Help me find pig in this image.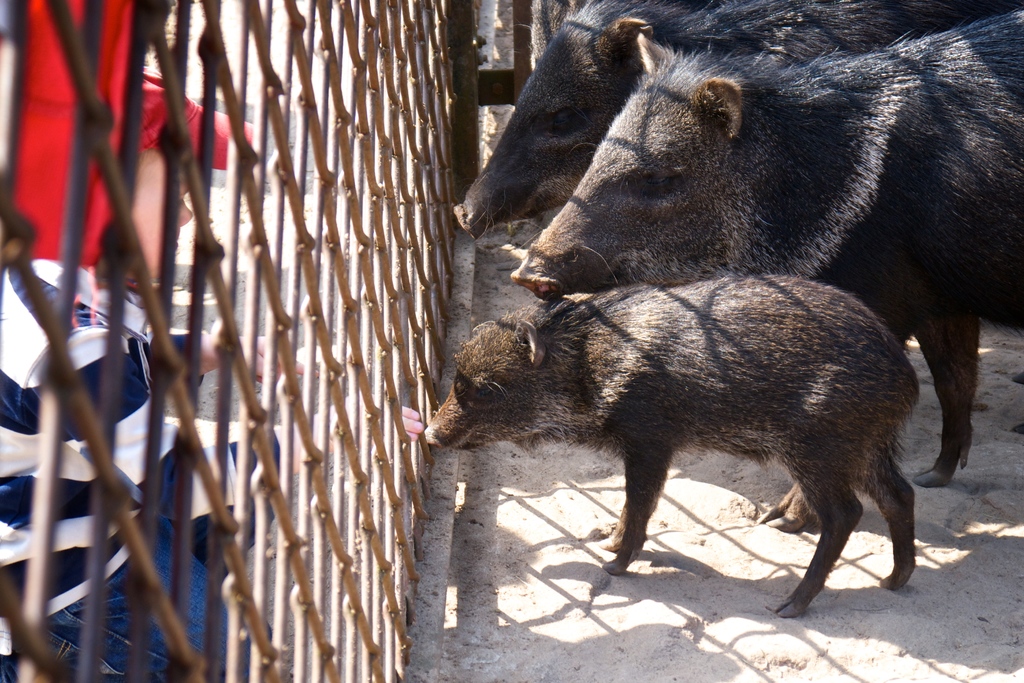
Found it: (x1=509, y1=7, x2=1023, y2=534).
